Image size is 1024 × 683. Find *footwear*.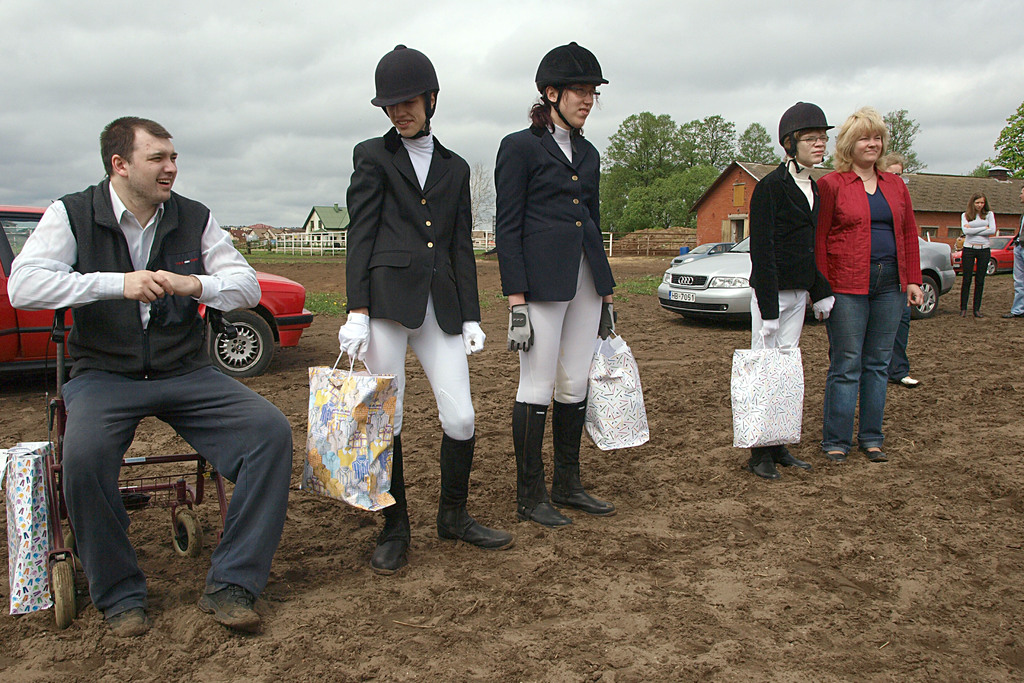
bbox(776, 437, 808, 470).
